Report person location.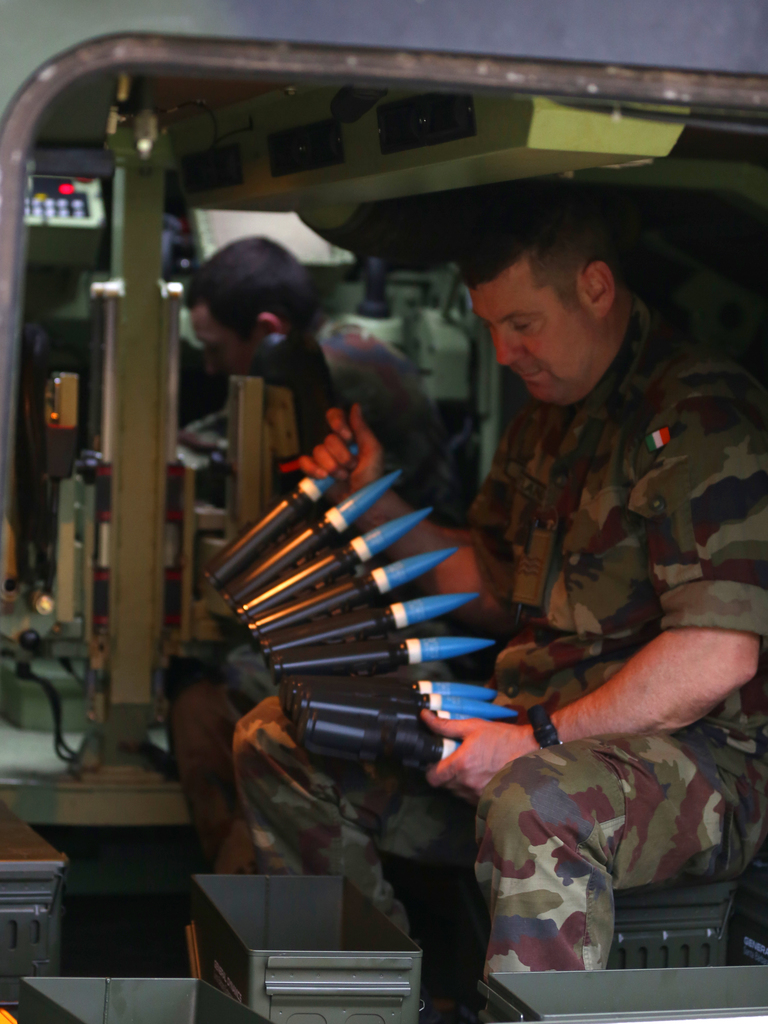
Report: {"x1": 218, "y1": 201, "x2": 683, "y2": 1023}.
